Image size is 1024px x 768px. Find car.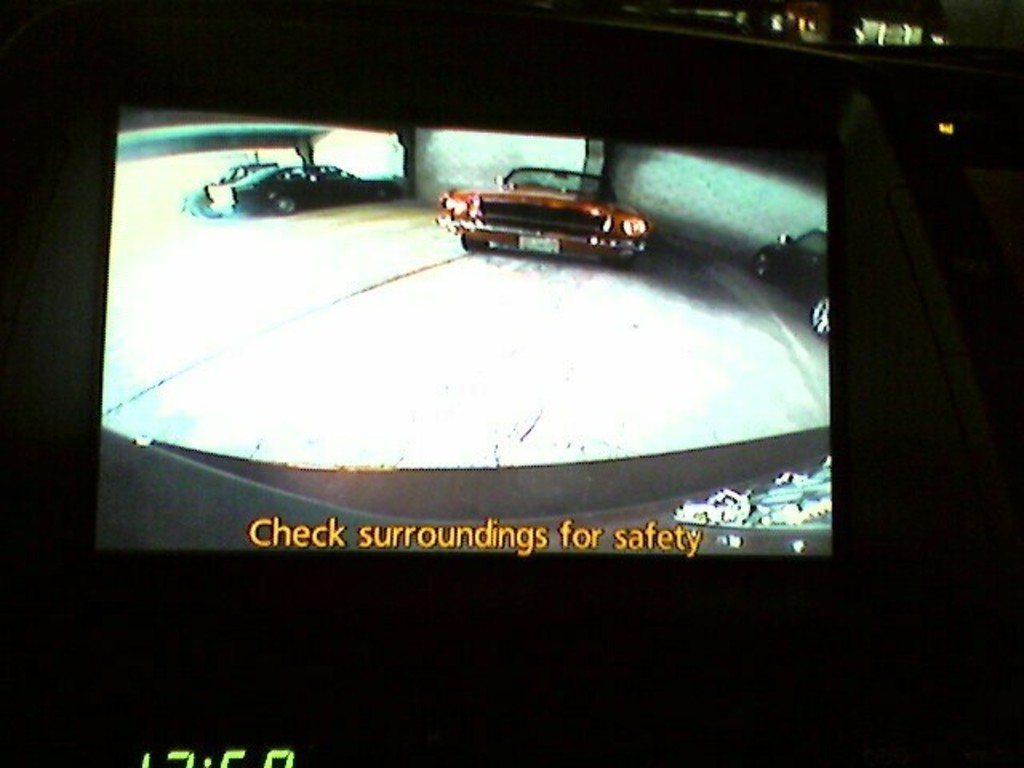
crop(747, 229, 832, 342).
